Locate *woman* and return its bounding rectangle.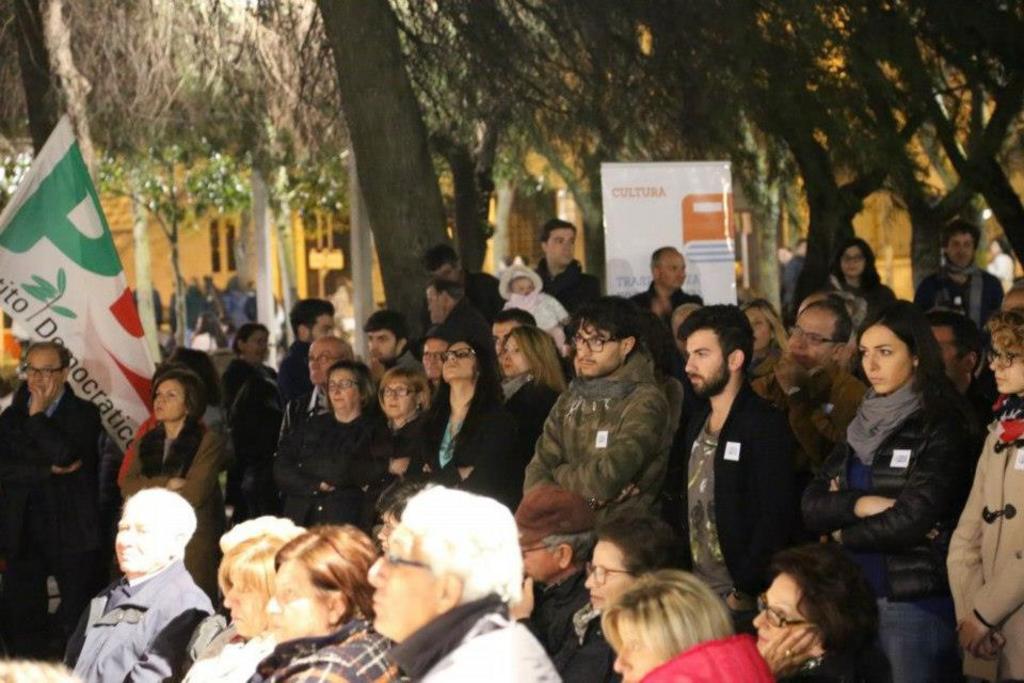
(220, 316, 239, 350).
